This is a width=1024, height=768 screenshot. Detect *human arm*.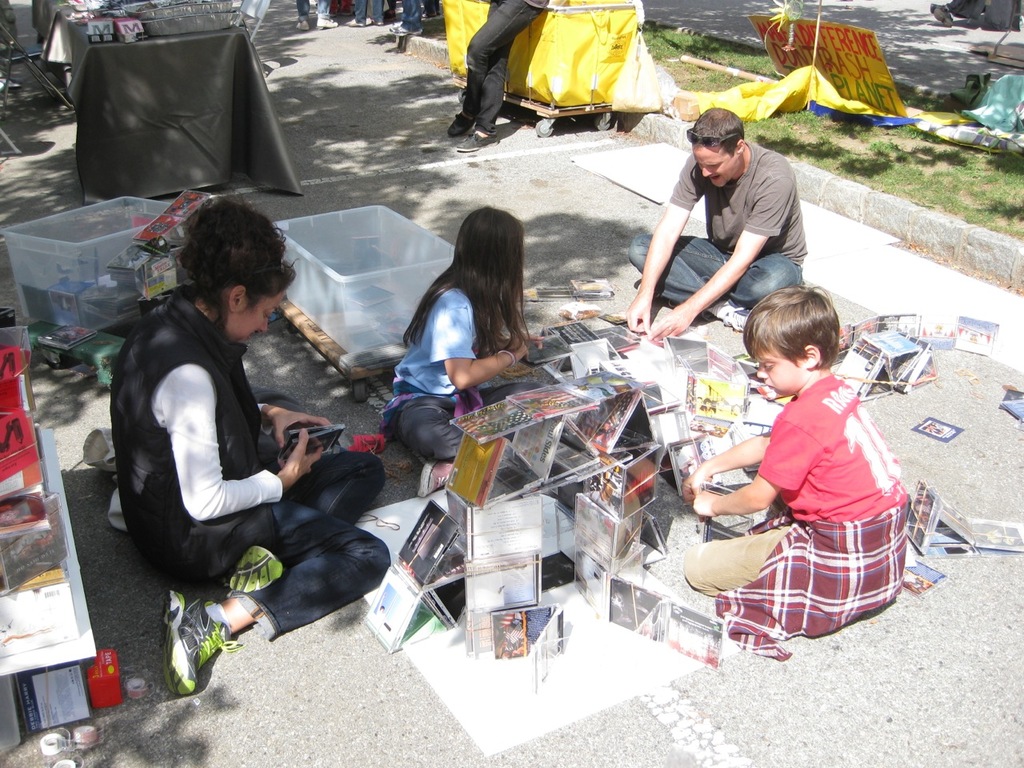
<region>161, 357, 330, 522</region>.
